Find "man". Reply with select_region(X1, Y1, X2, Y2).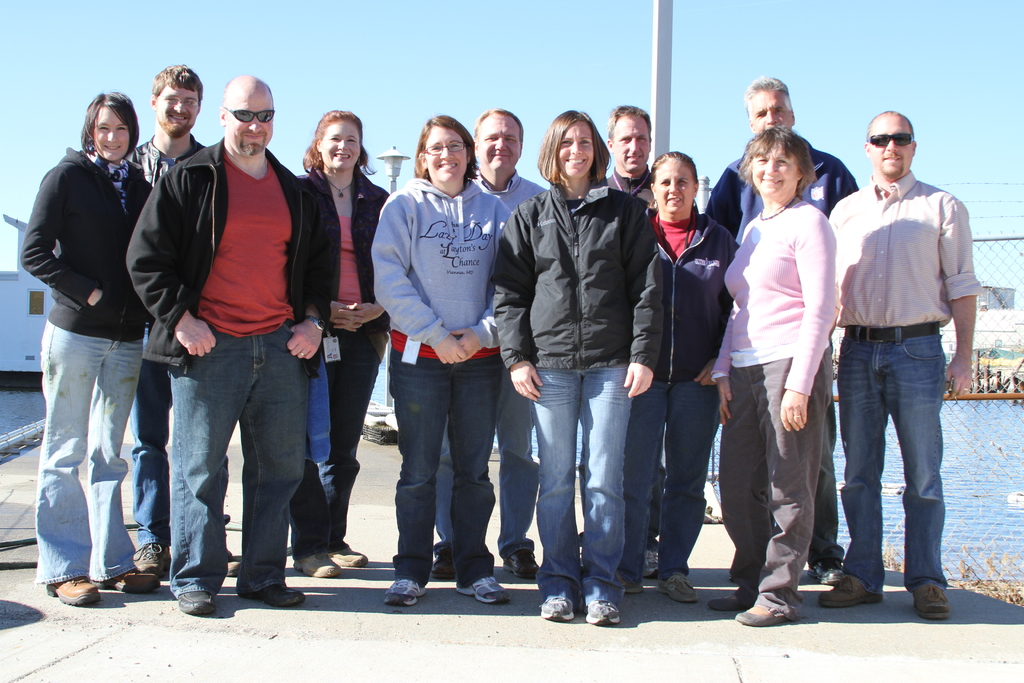
select_region(126, 64, 340, 642).
